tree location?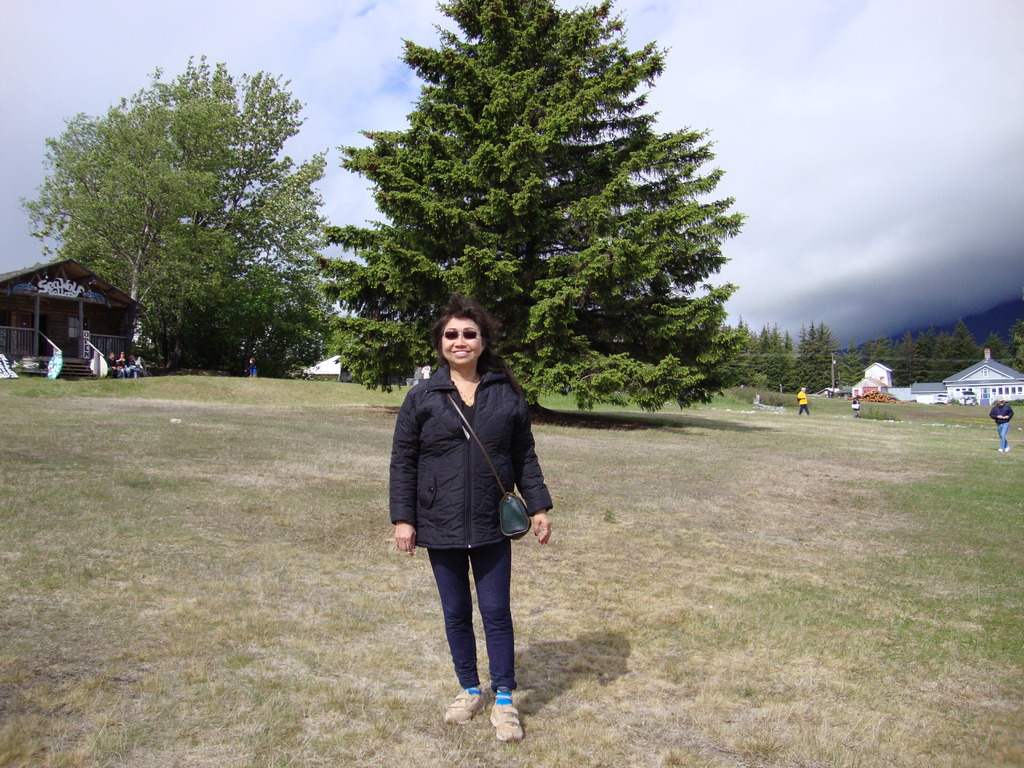
303,0,769,413
